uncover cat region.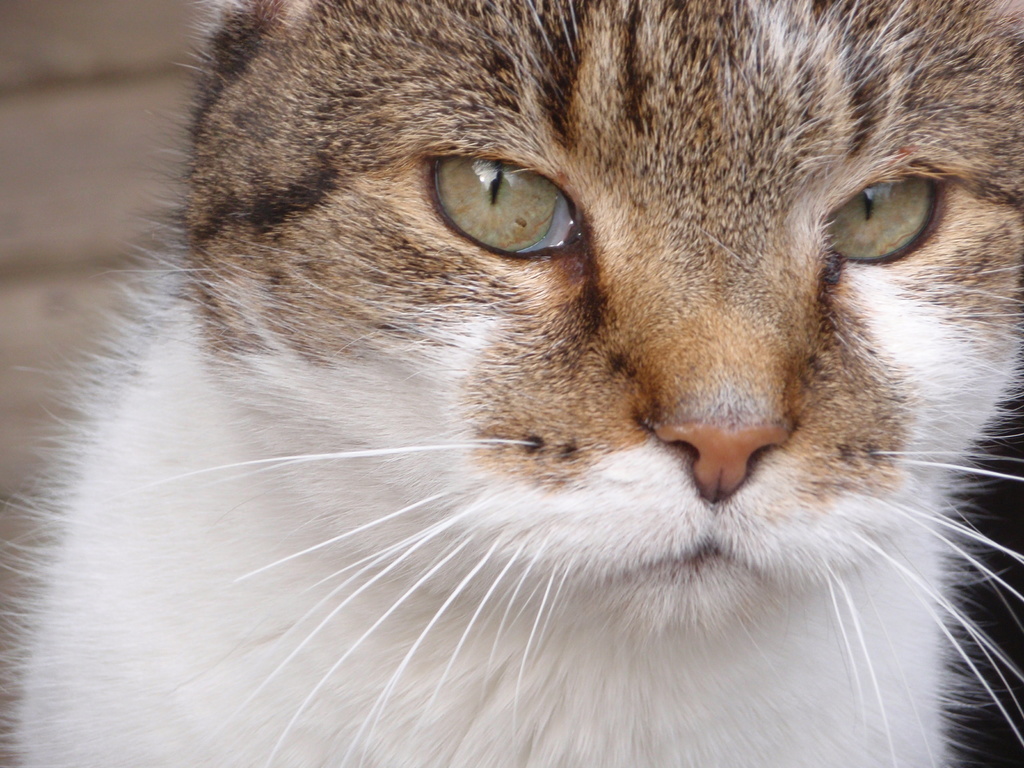
Uncovered: pyautogui.locateOnScreen(0, 0, 1023, 765).
